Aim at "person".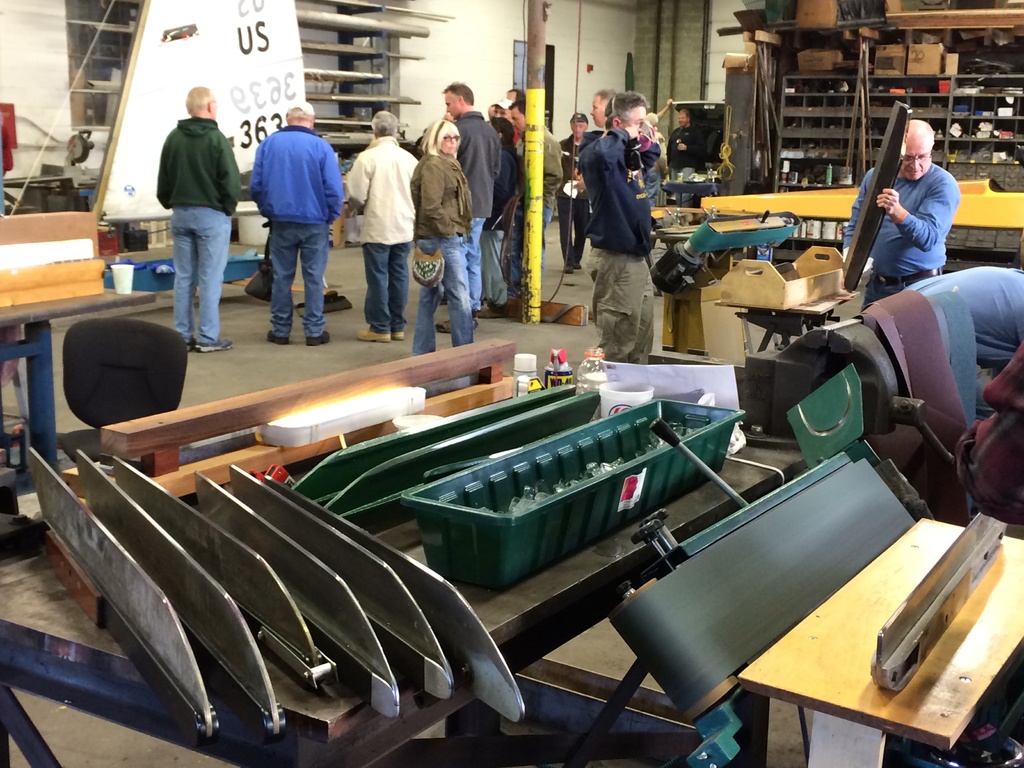
Aimed at 345/109/420/344.
